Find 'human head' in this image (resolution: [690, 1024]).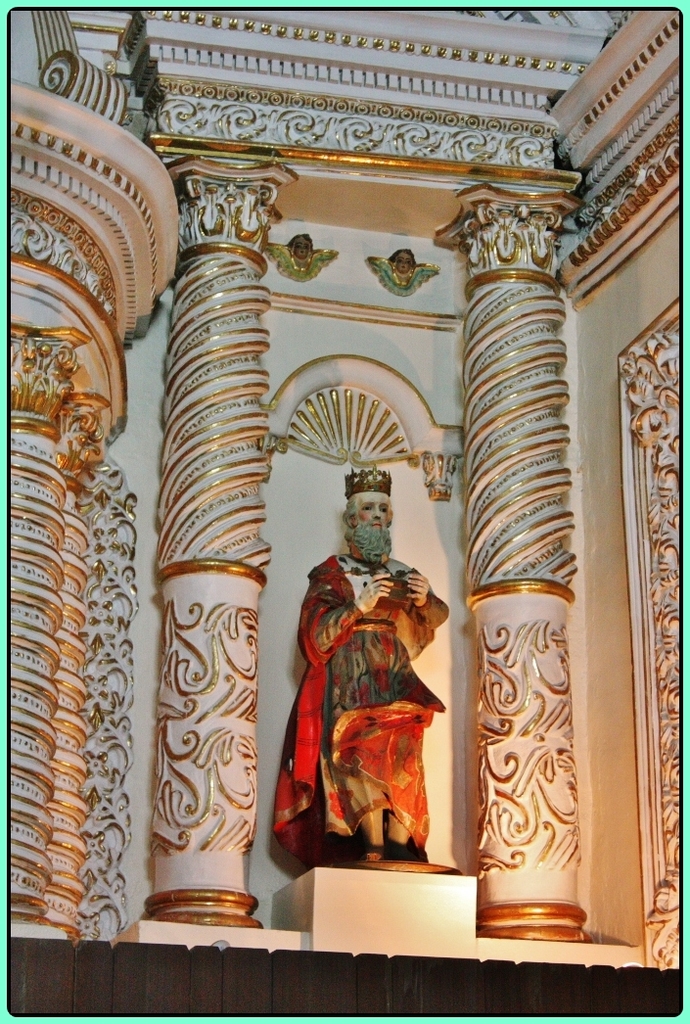
pyautogui.locateOnScreen(337, 478, 405, 566).
